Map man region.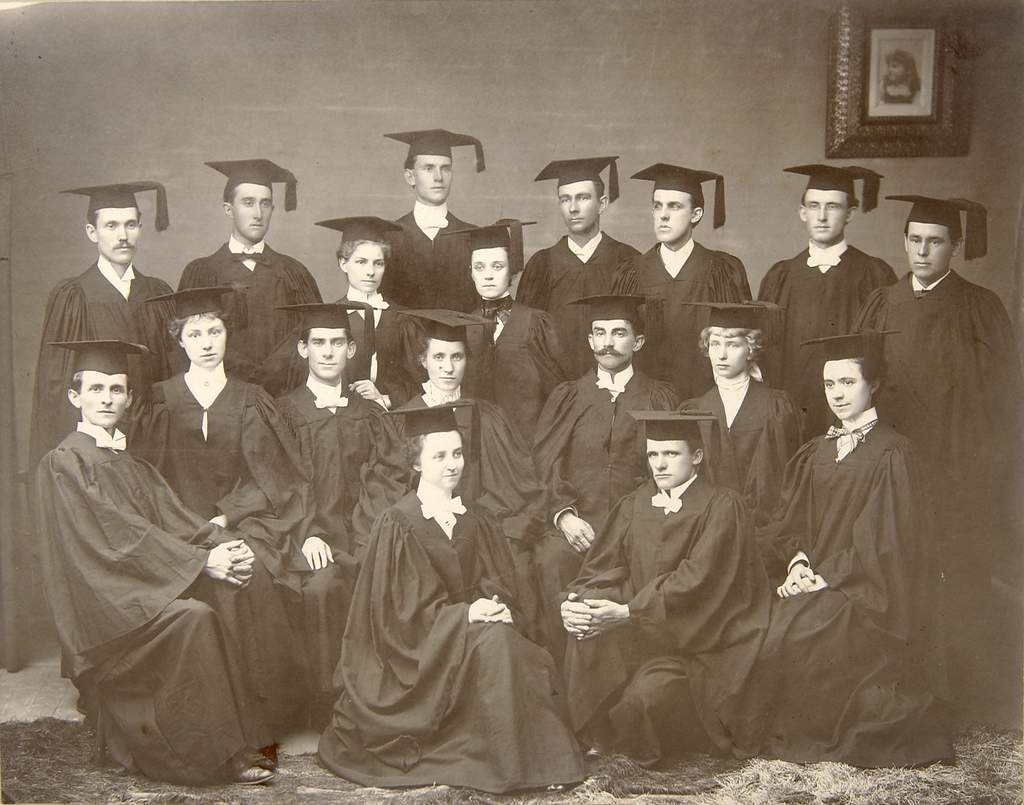
Mapped to 38:336:296:788.
